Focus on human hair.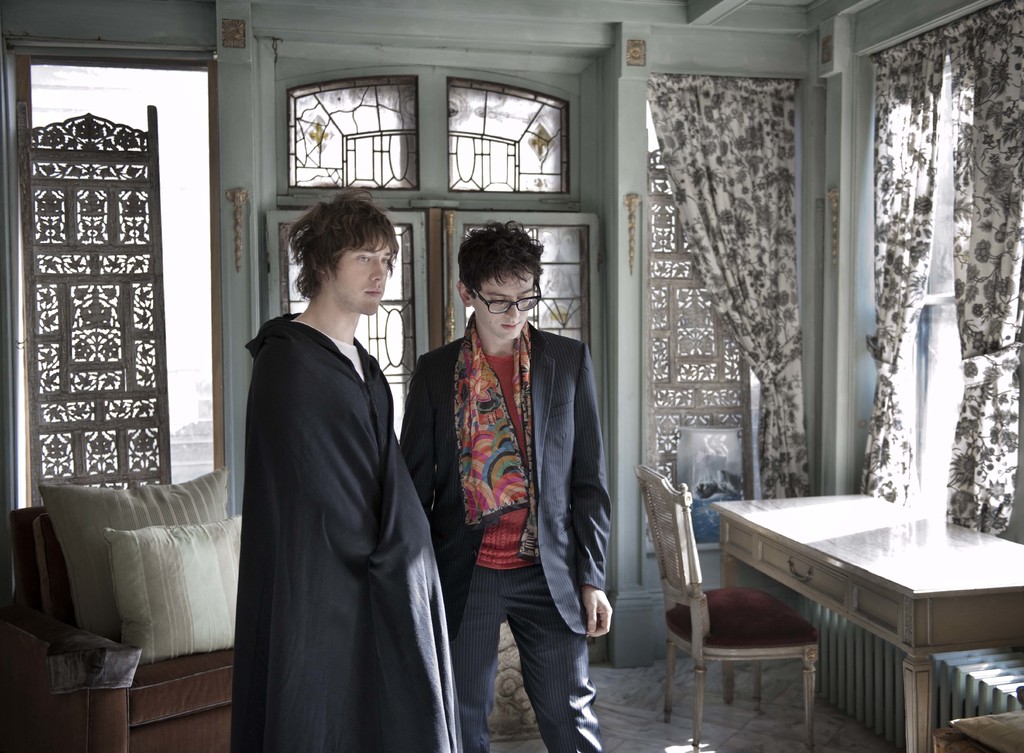
Focused at 458,220,545,300.
